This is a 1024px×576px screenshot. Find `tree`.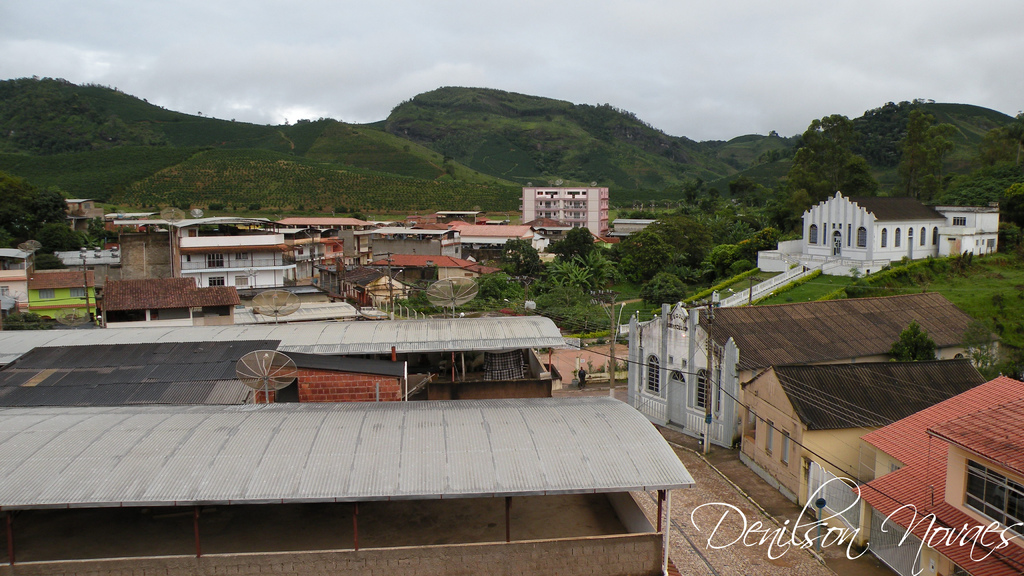
Bounding box: bbox=[1010, 109, 1023, 146].
